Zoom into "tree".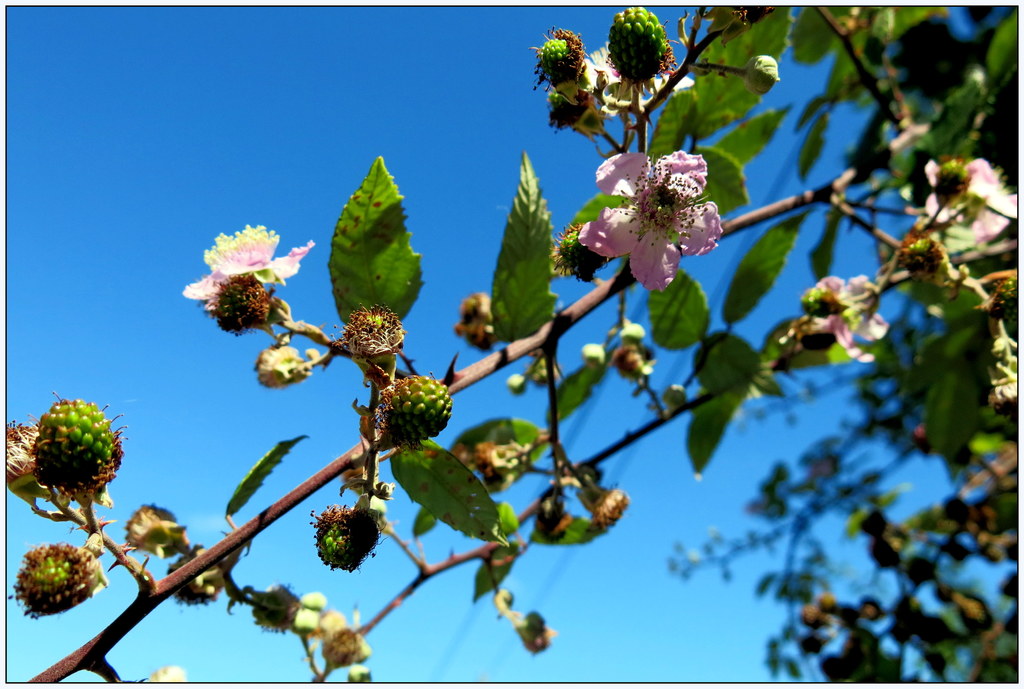
Zoom target: crop(0, 0, 1023, 688).
